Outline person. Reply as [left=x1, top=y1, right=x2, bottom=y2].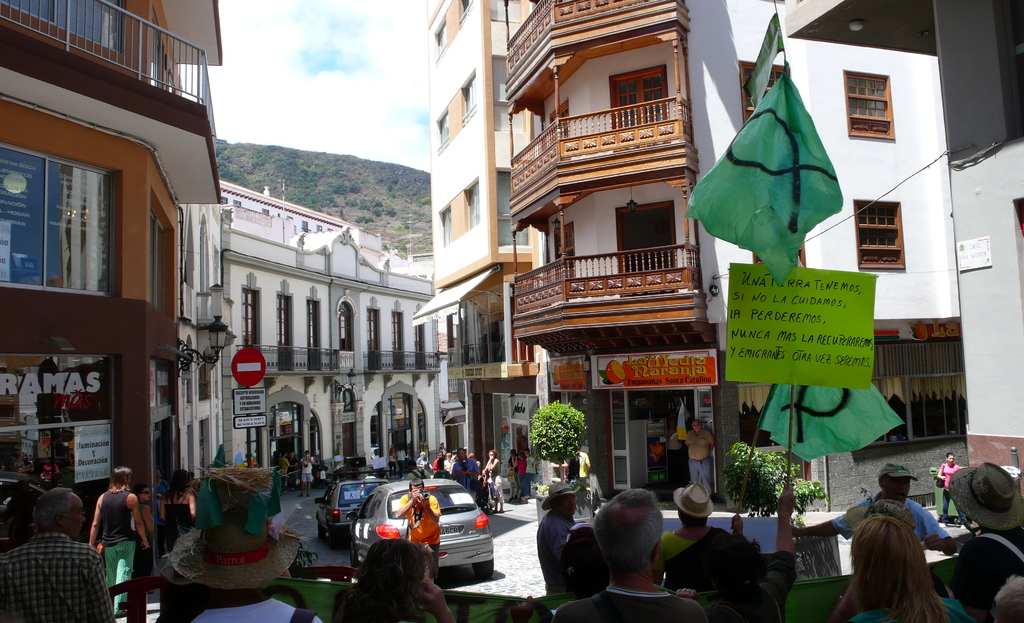
[left=440, top=453, right=456, bottom=469].
